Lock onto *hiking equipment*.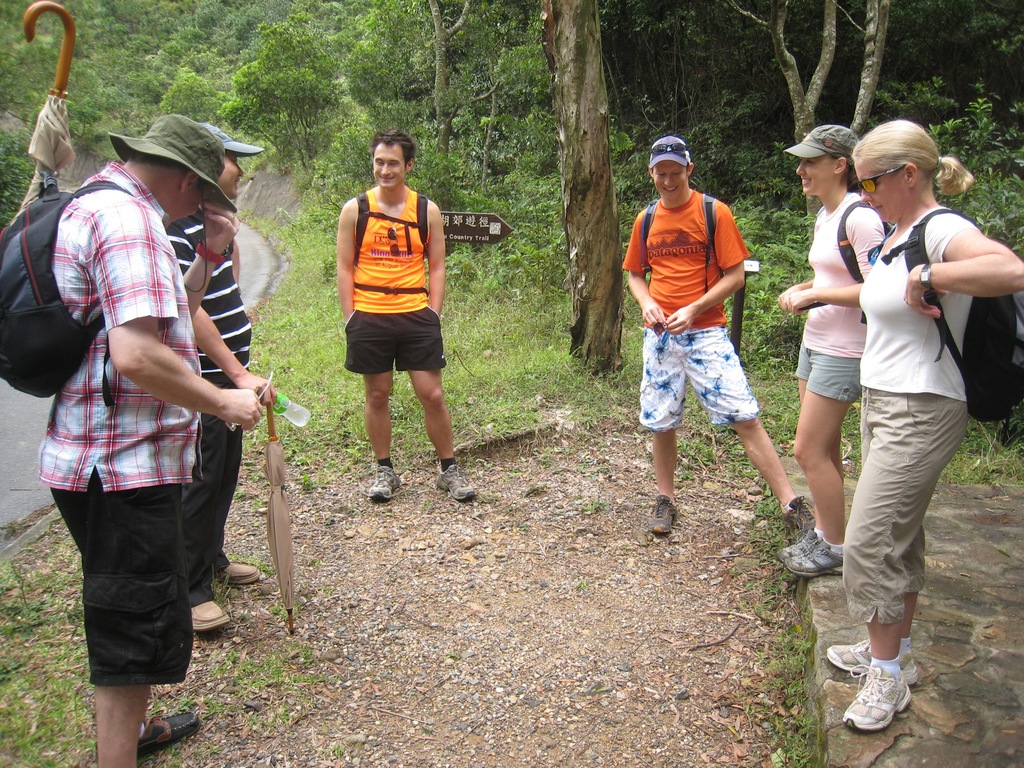
Locked: pyautogui.locateOnScreen(637, 189, 721, 295).
